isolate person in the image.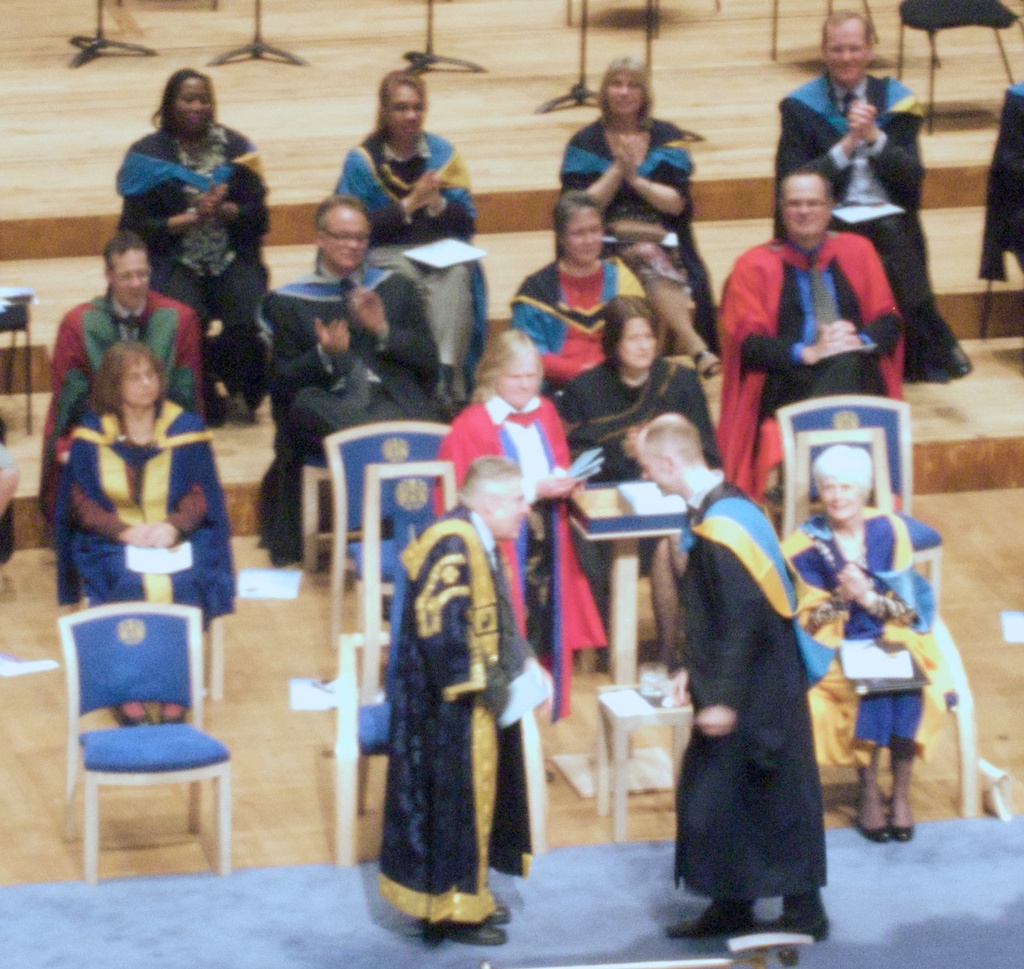
Isolated region: 114 70 275 421.
